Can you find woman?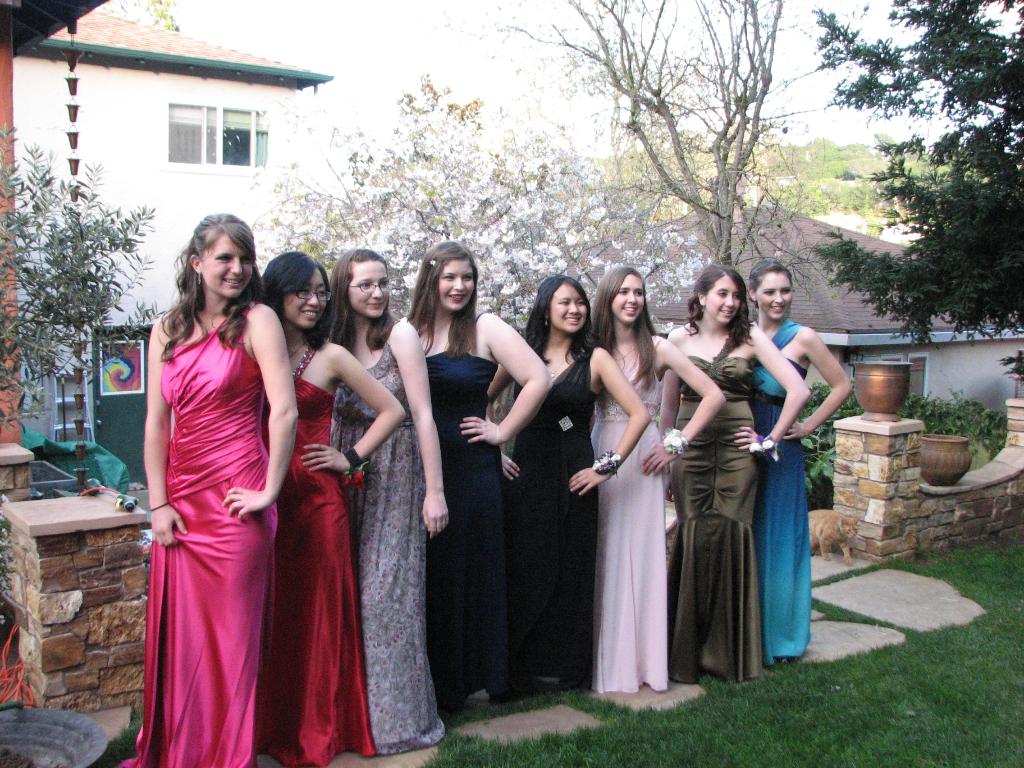
Yes, bounding box: x1=747, y1=254, x2=854, y2=673.
